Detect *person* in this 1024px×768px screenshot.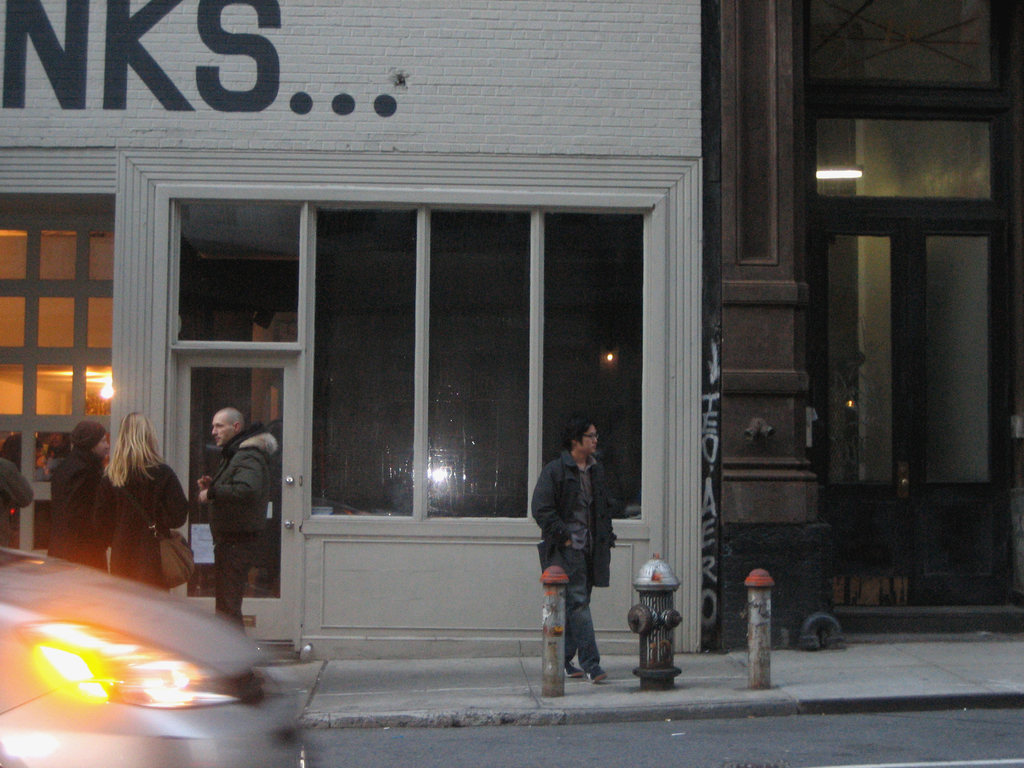
Detection: bbox(195, 403, 281, 633).
